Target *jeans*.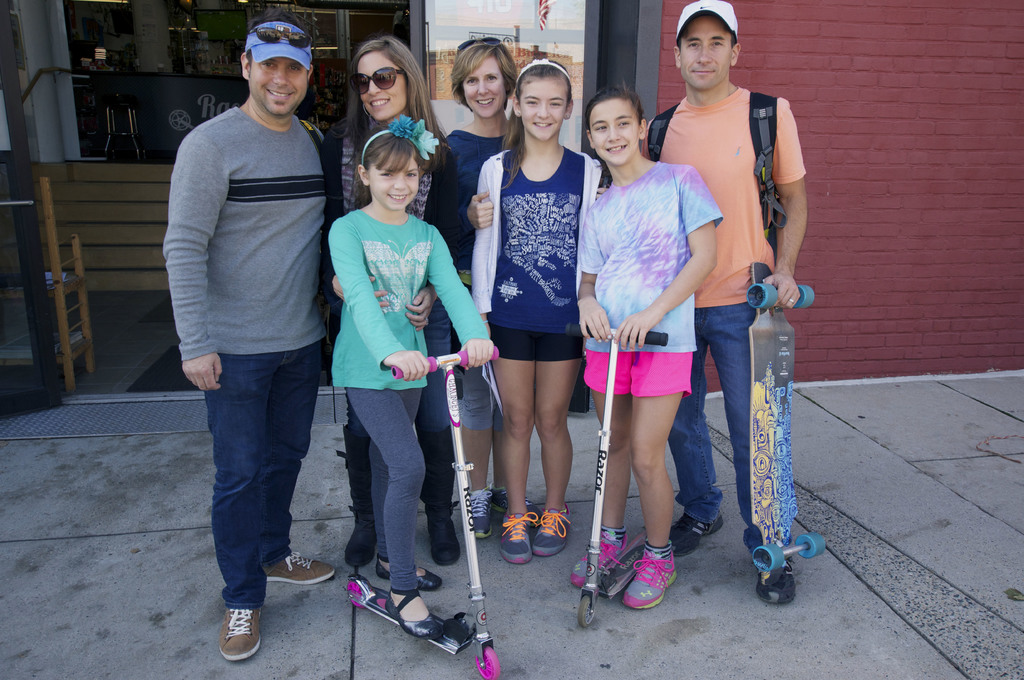
Target region: crop(348, 320, 448, 434).
